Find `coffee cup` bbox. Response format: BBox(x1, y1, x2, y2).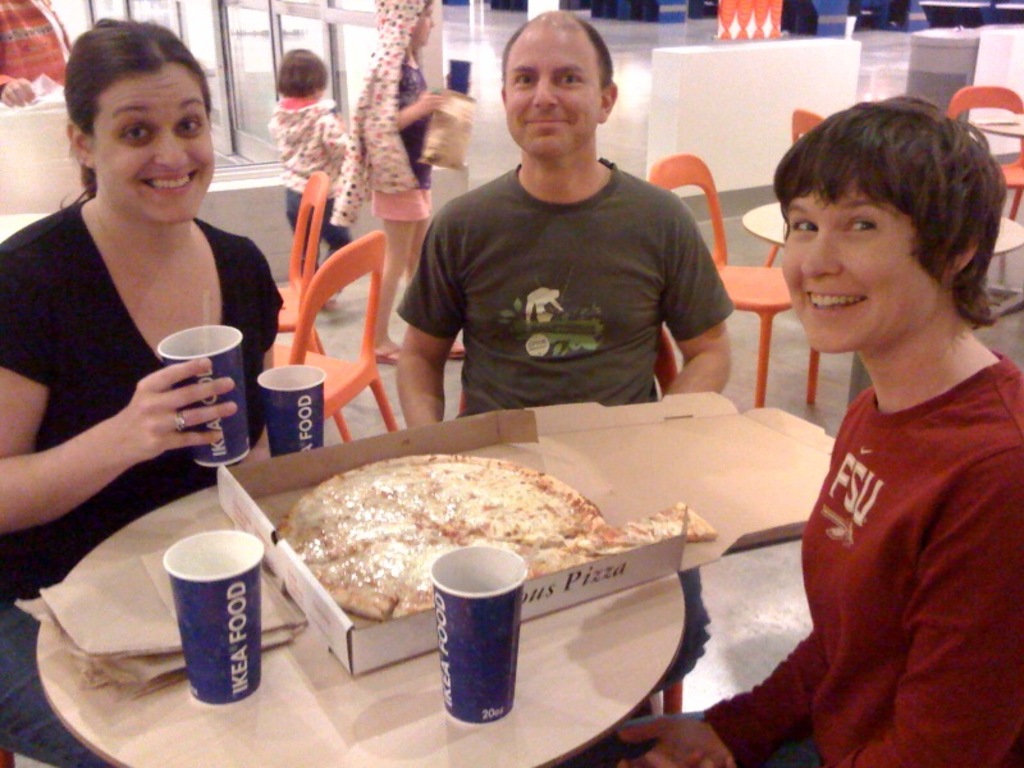
BBox(155, 324, 255, 465).
